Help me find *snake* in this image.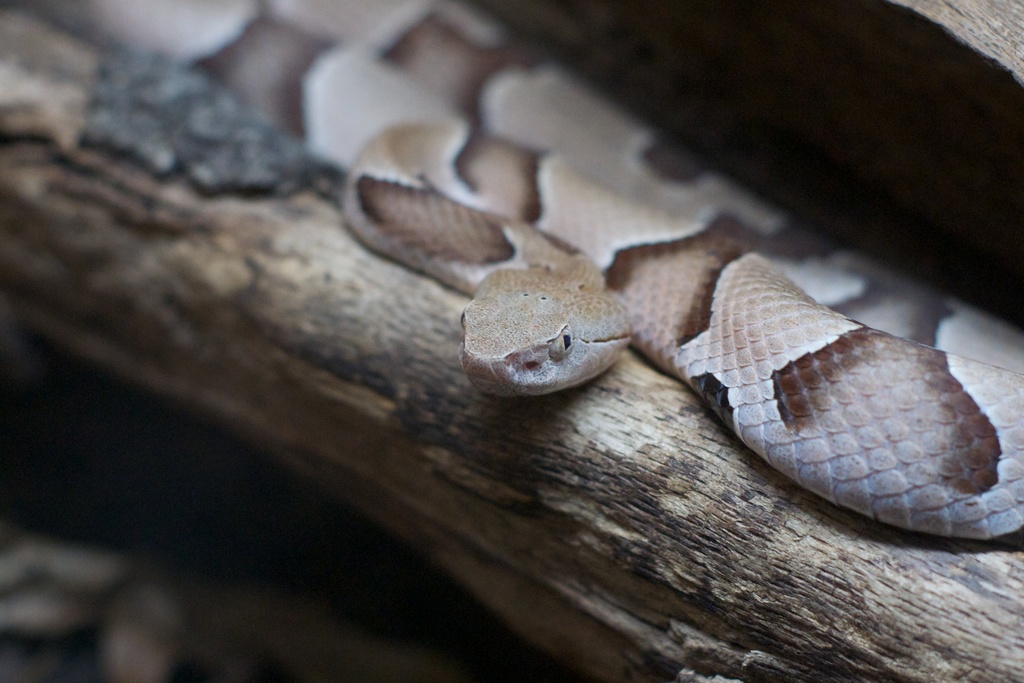
Found it: bbox(41, 0, 1023, 552).
